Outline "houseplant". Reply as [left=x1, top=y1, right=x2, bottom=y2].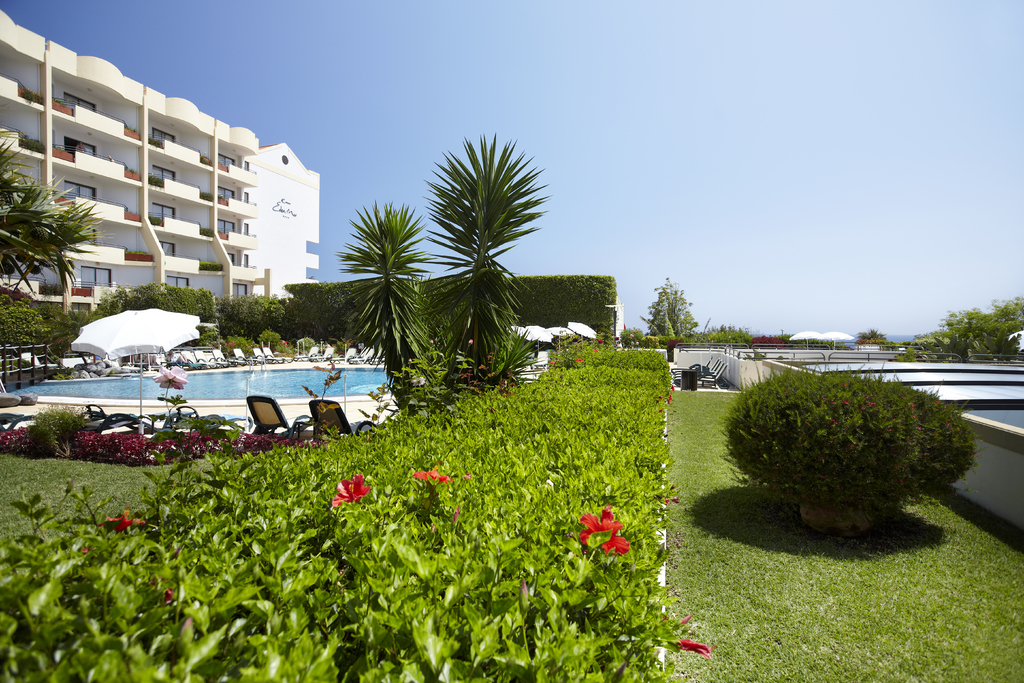
[left=724, top=355, right=991, bottom=559].
